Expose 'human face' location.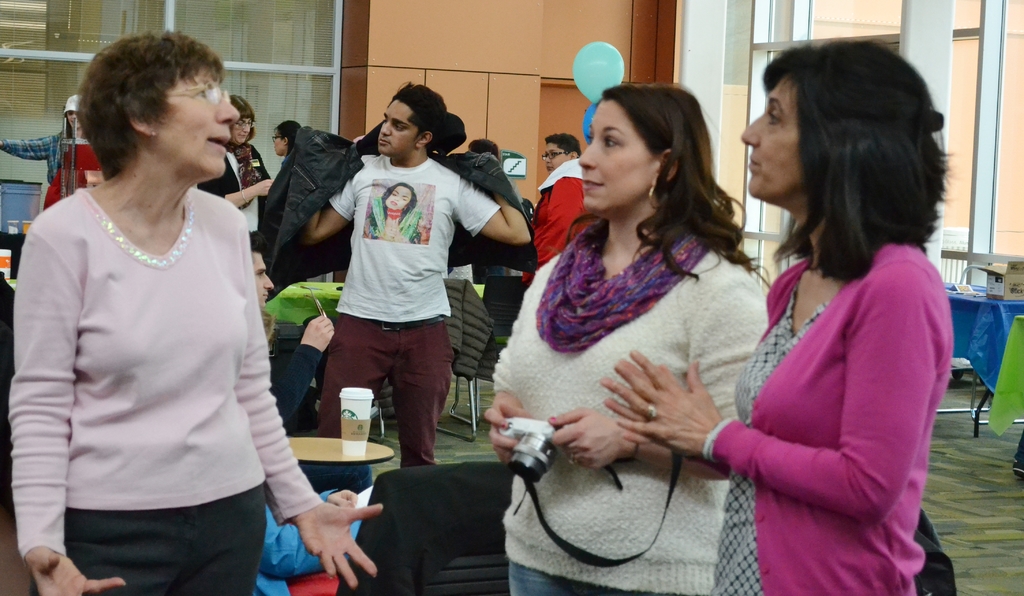
Exposed at pyautogui.locateOnScreen(543, 141, 570, 166).
